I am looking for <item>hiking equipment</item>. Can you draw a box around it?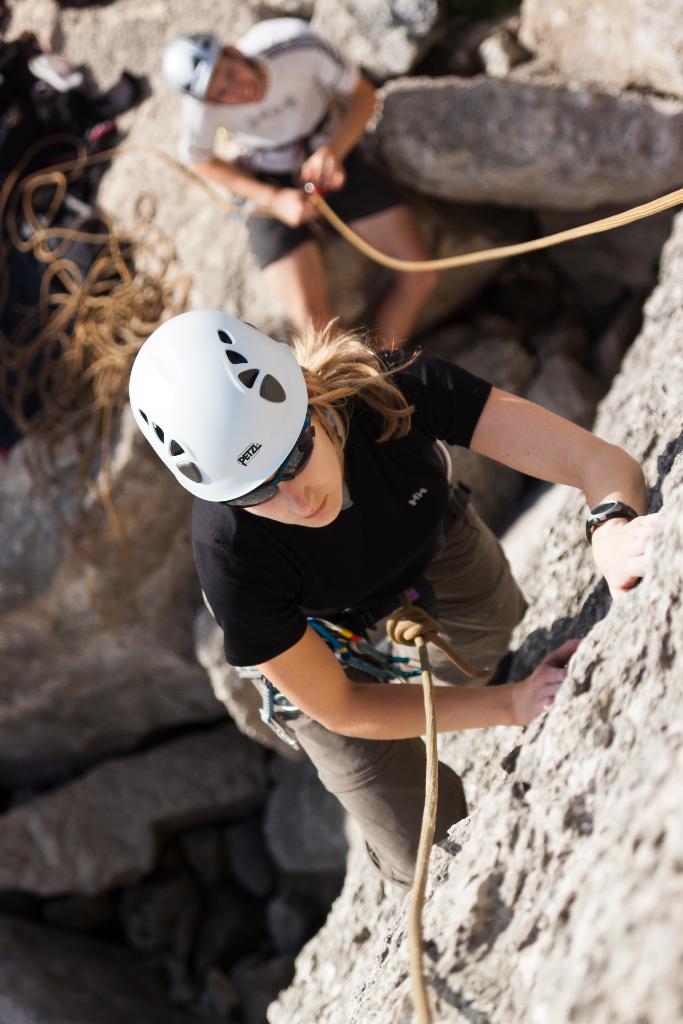
Sure, the bounding box is 127/307/313/502.
